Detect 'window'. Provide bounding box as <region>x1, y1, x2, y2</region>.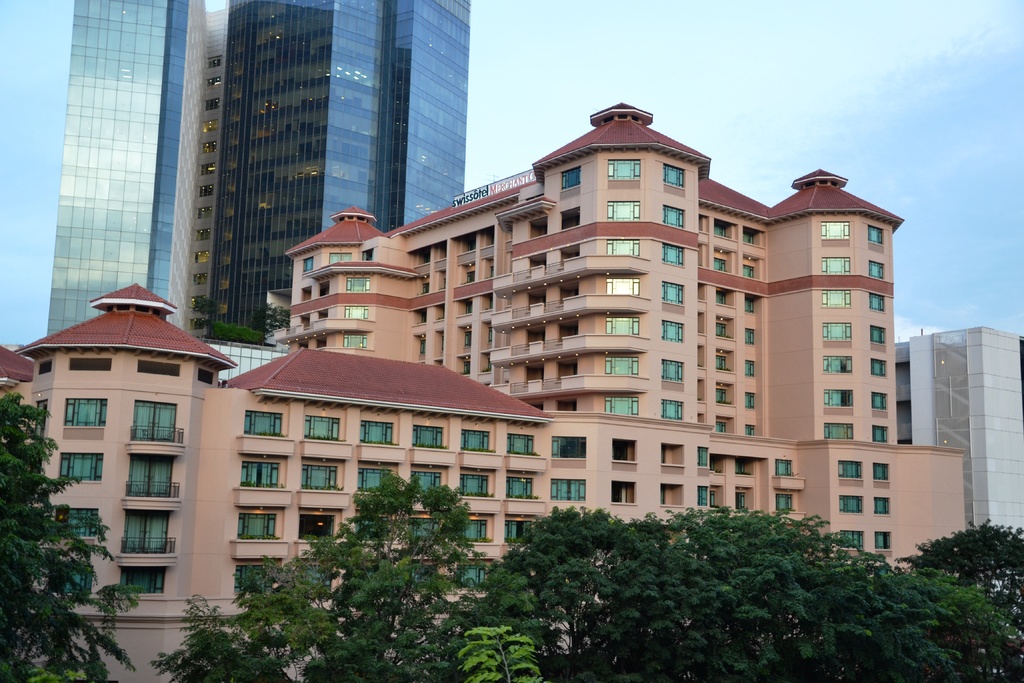
<region>192, 296, 204, 310</region>.
